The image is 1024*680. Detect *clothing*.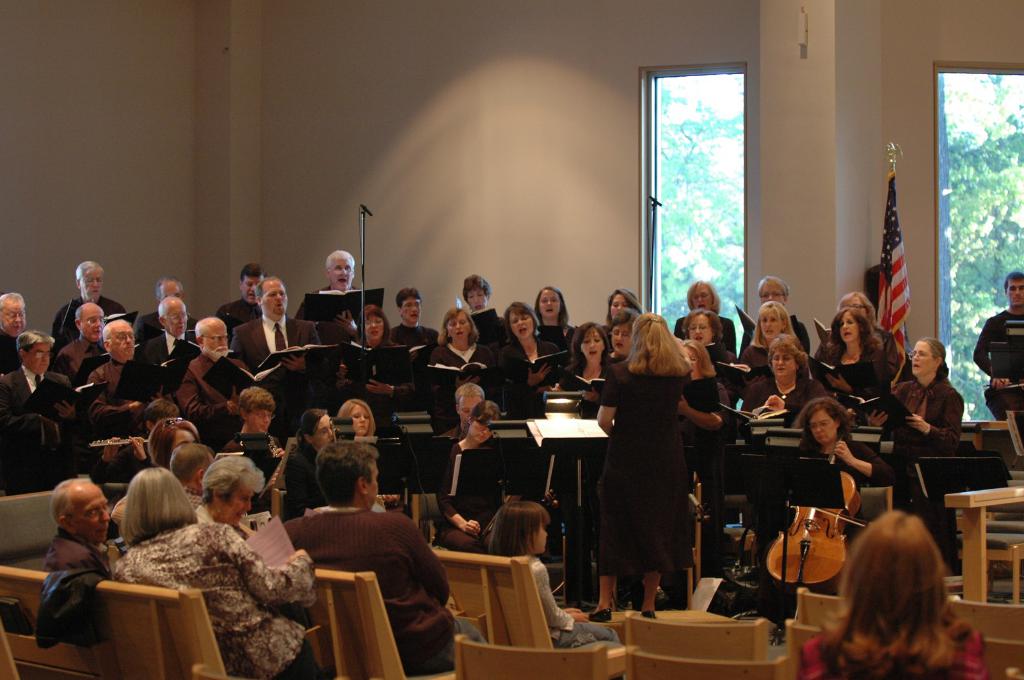
Detection: pyautogui.locateOnScreen(33, 564, 108, 663).
